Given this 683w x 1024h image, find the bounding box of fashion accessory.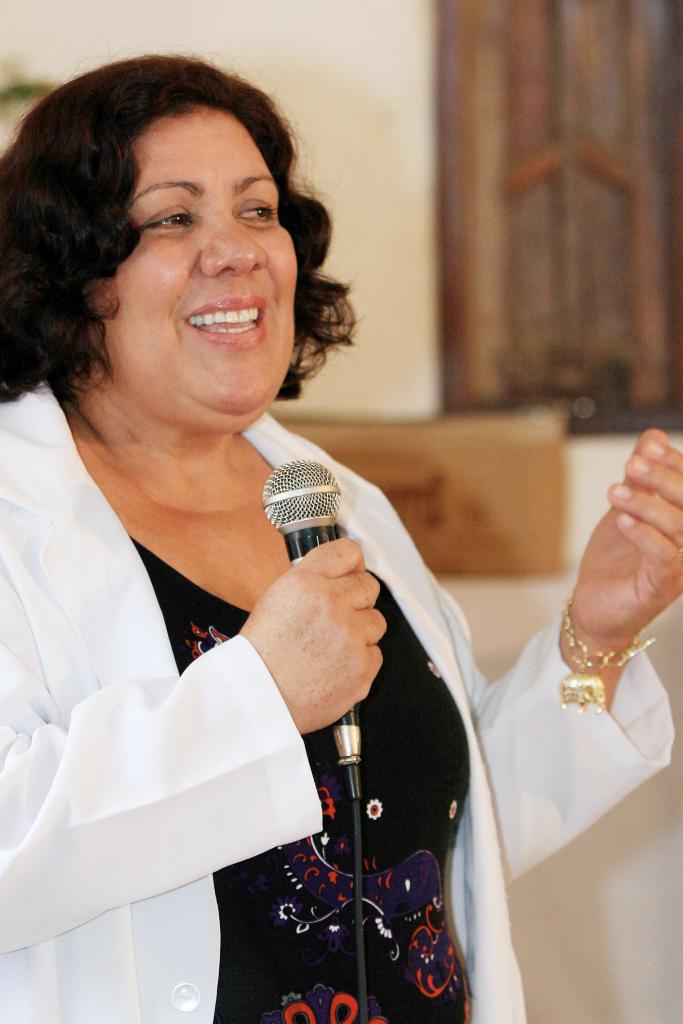
BBox(550, 614, 655, 710).
